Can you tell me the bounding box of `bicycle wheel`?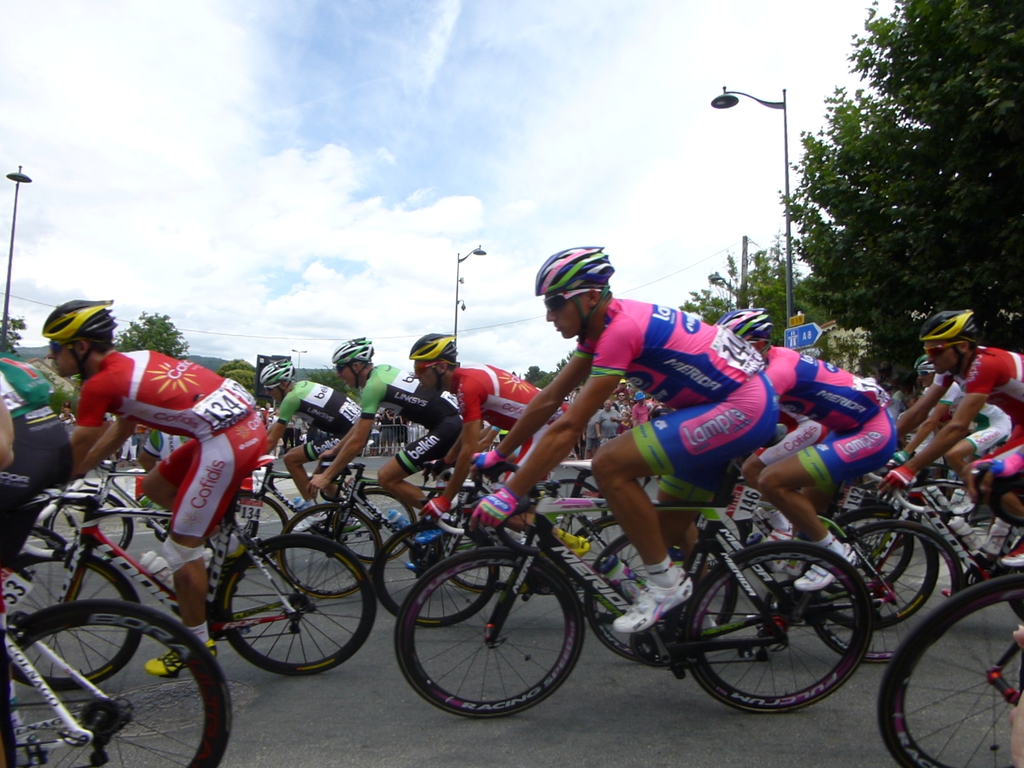
<bbox>42, 490, 134, 563</bbox>.
